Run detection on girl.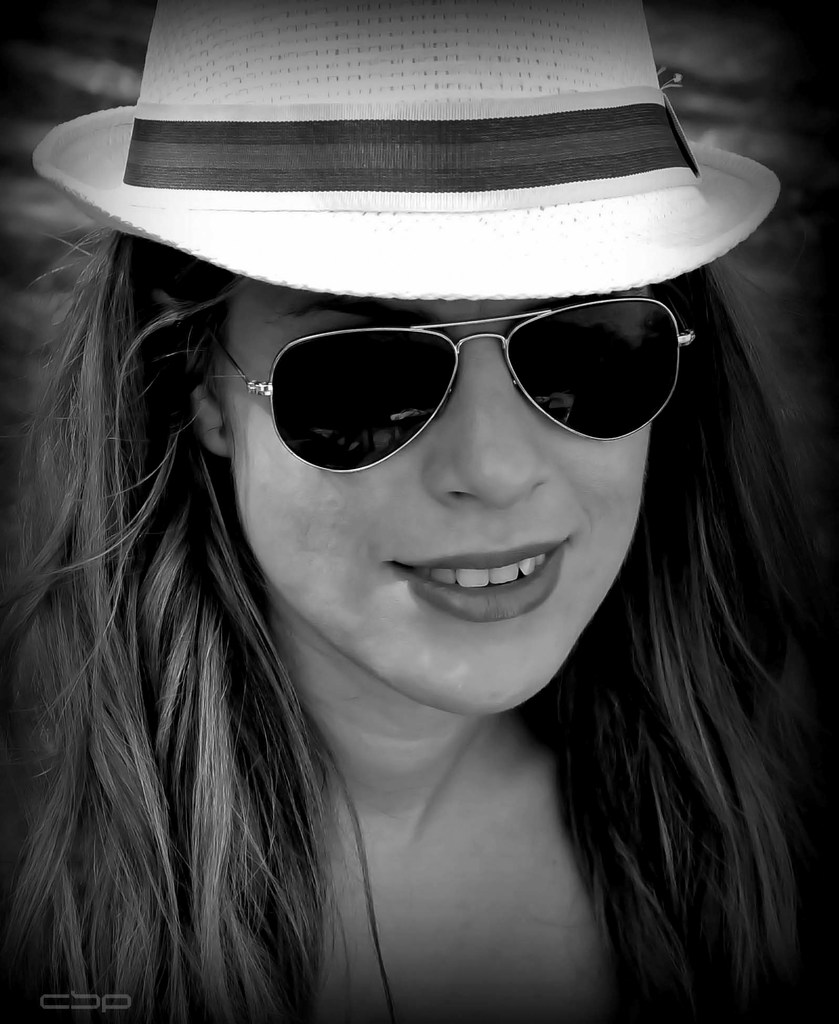
Result: (0, 0, 838, 1023).
